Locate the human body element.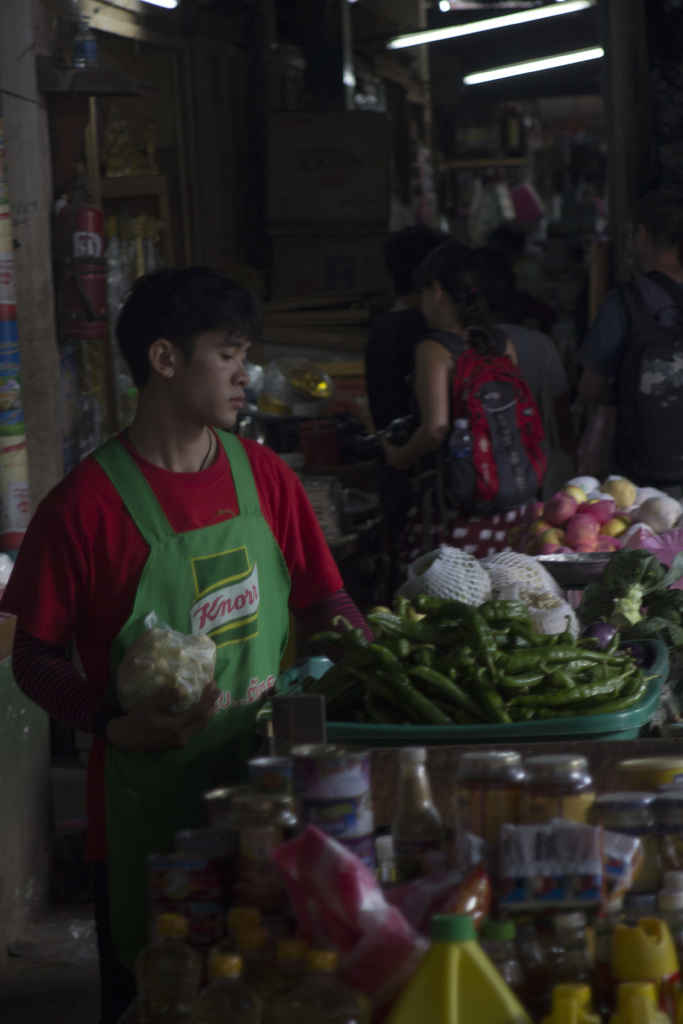
Element bbox: Rect(44, 237, 361, 1023).
